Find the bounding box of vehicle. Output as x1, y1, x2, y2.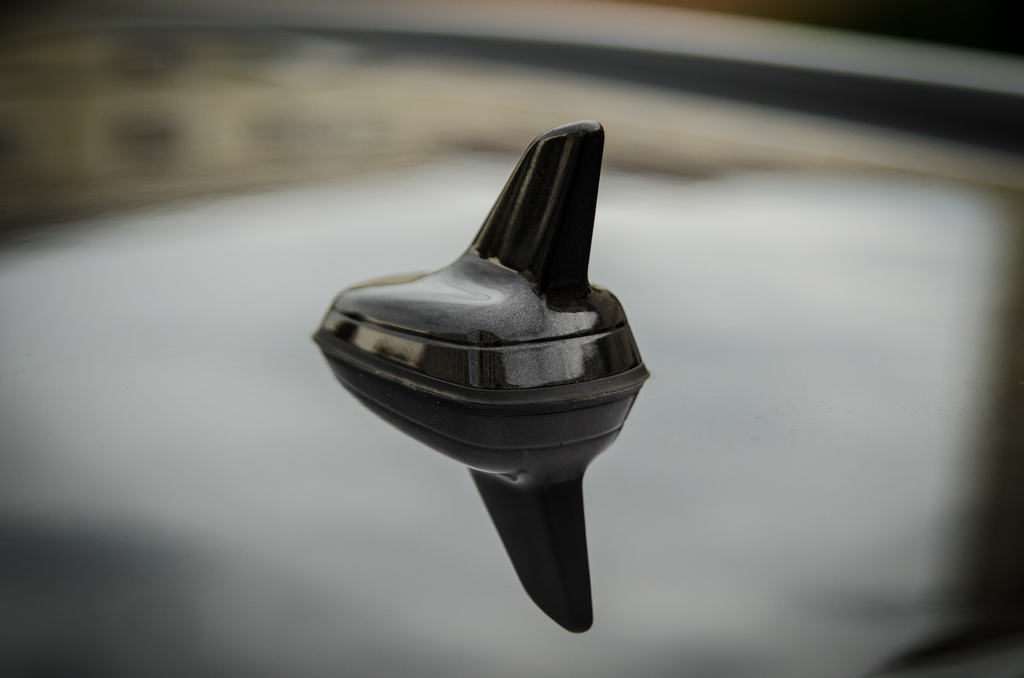
0, 0, 1023, 677.
